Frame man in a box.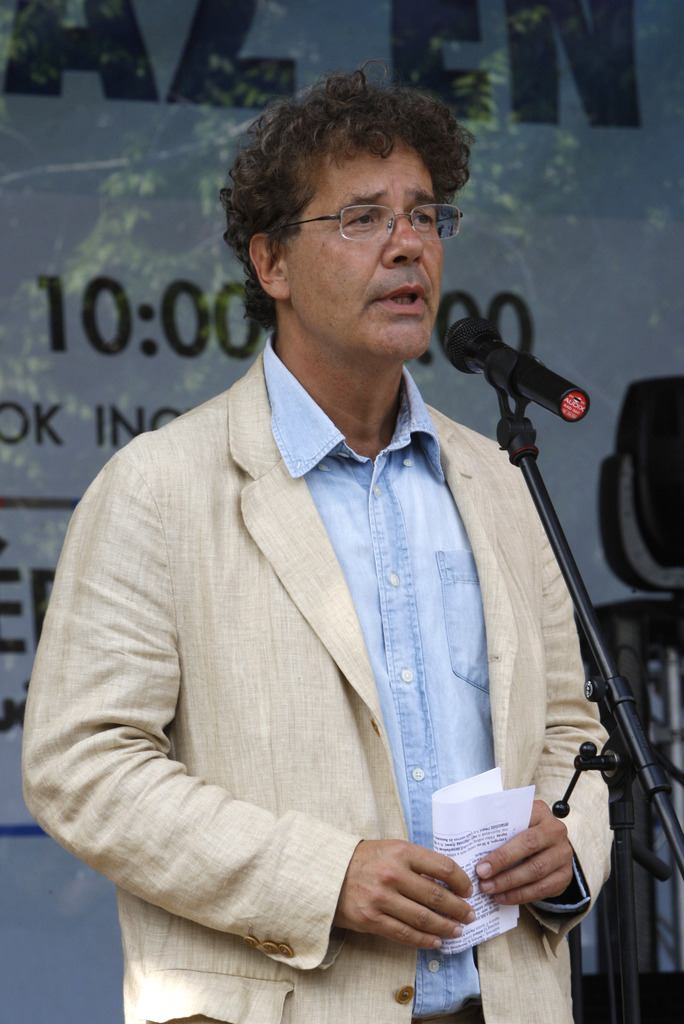
24 61 634 989.
